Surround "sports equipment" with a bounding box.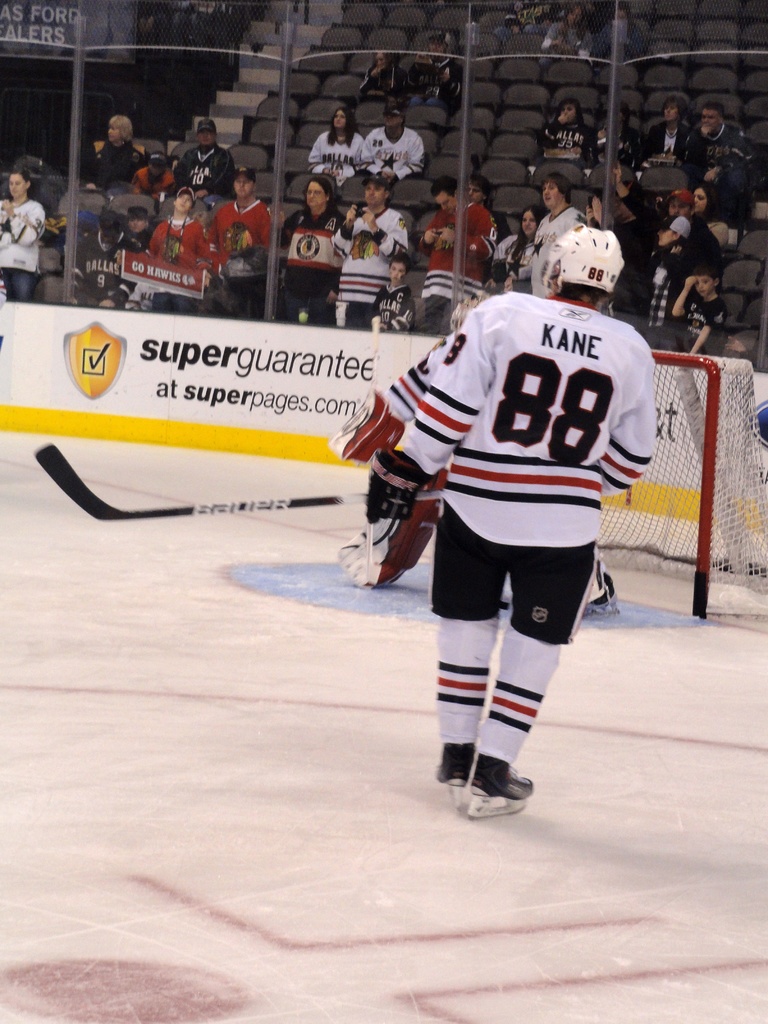
box(600, 348, 767, 619).
